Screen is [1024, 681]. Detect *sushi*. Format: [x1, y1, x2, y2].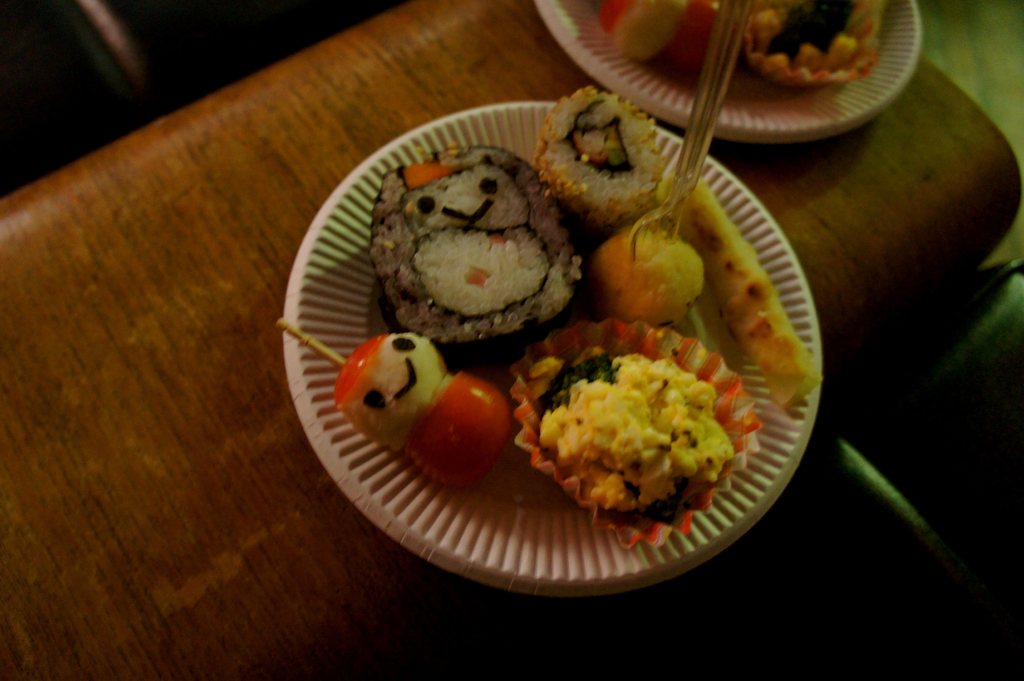
[535, 93, 662, 230].
